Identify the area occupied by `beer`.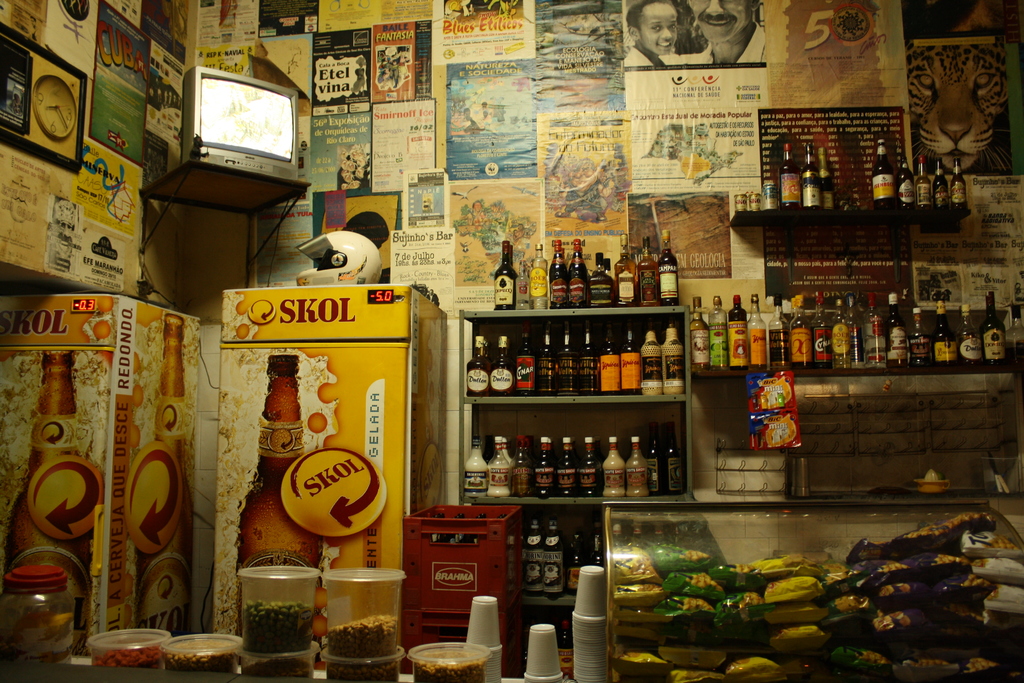
Area: [x1=572, y1=324, x2=604, y2=390].
